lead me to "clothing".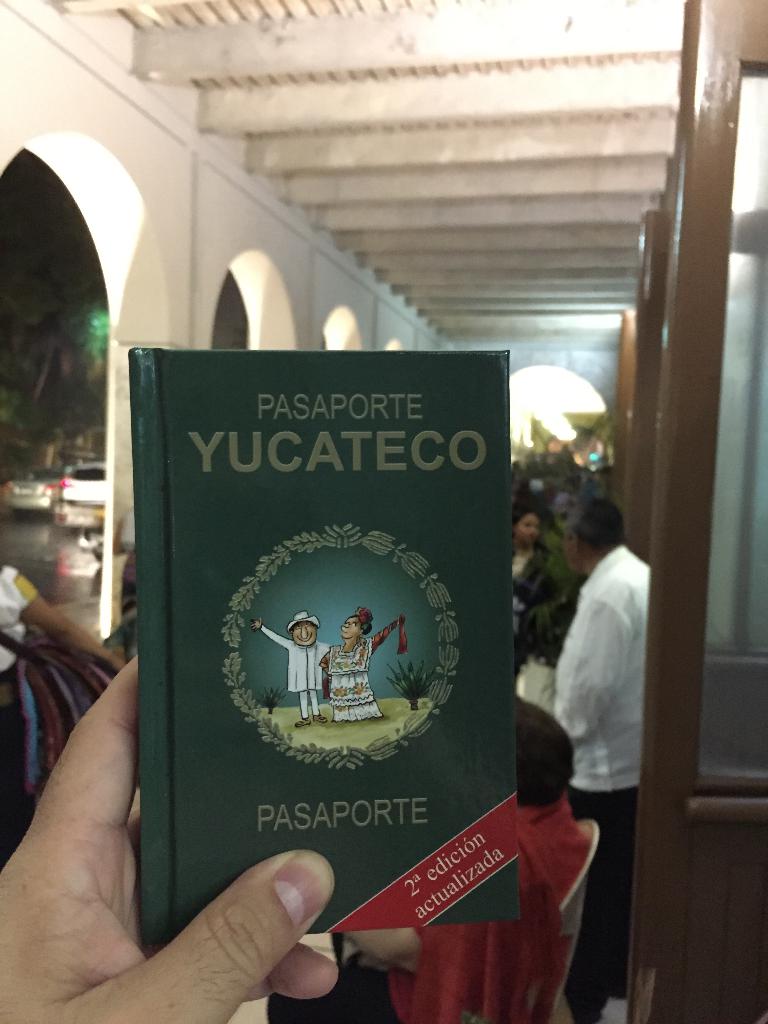
Lead to (left=0, top=573, right=112, bottom=867).
